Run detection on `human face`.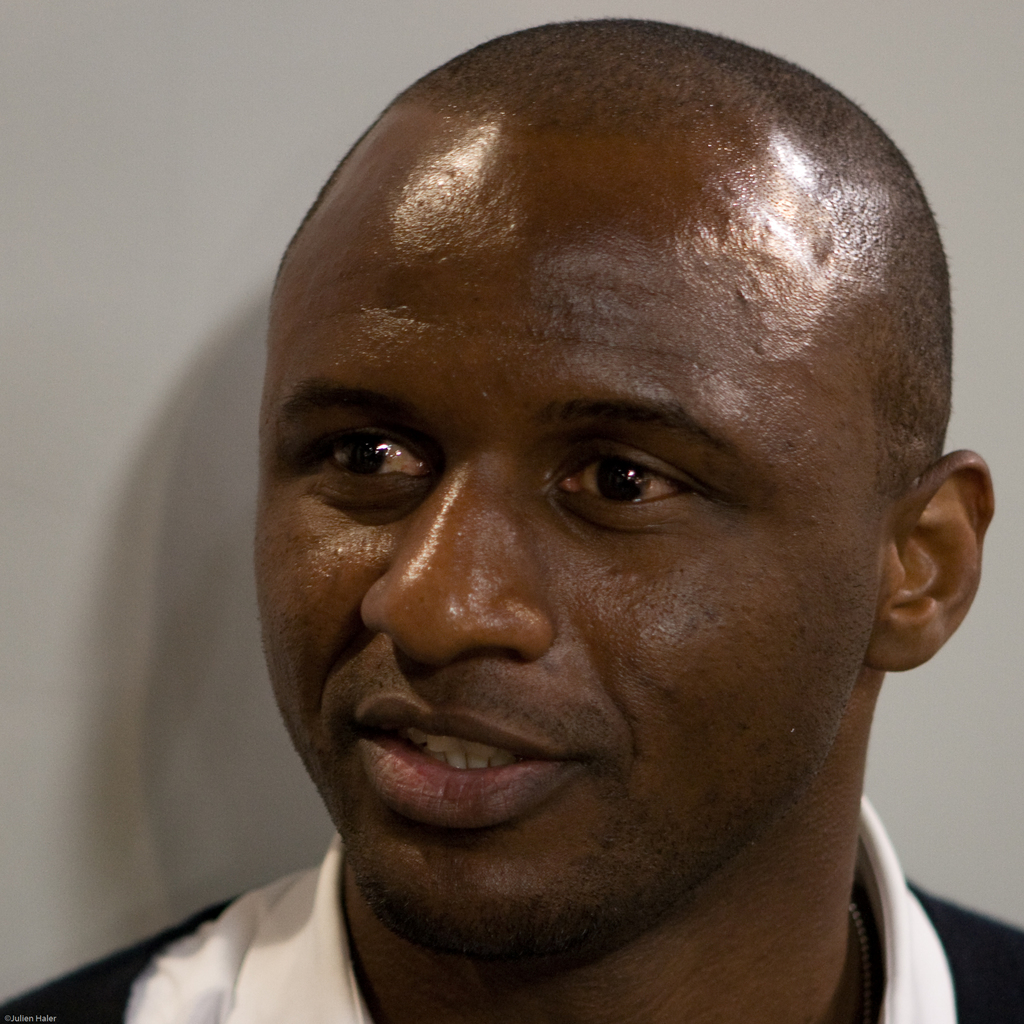
Result: rect(252, 166, 868, 935).
